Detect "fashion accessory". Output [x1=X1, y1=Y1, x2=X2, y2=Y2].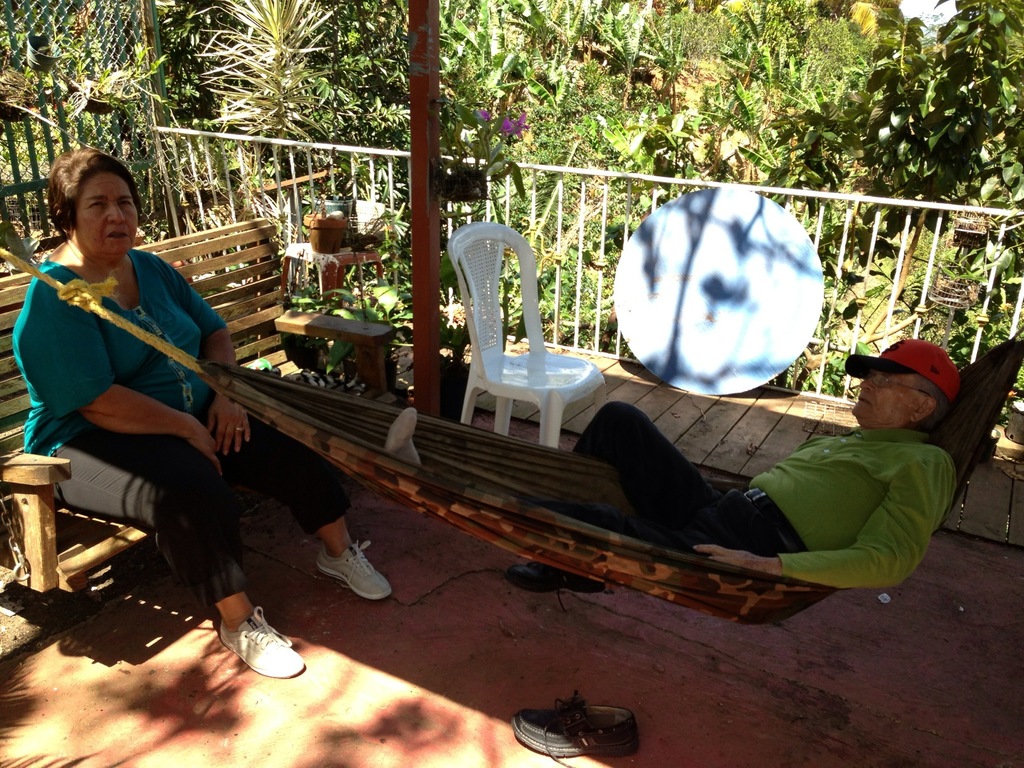
[x1=745, y1=487, x2=808, y2=554].
